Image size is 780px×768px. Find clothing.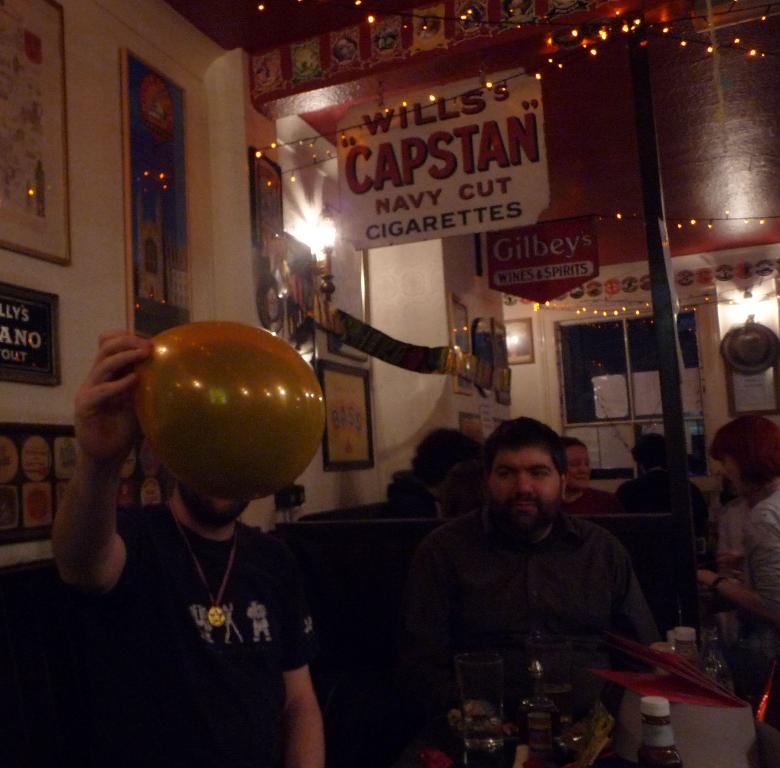
564 444 591 492.
